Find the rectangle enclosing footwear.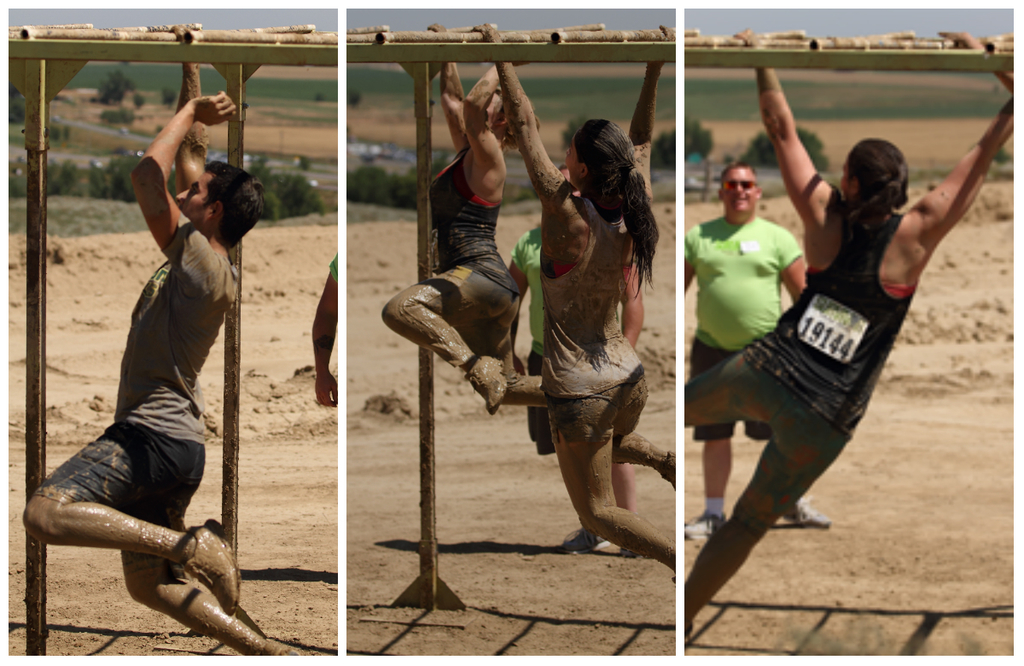
region(683, 497, 730, 538).
